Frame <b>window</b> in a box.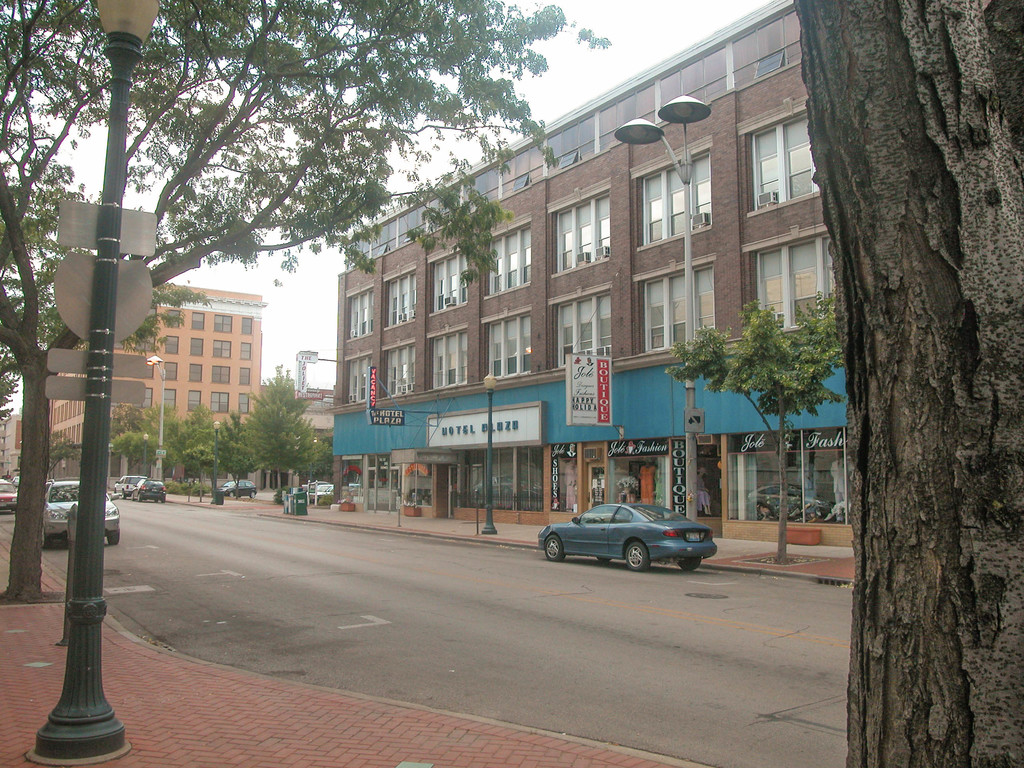
box=[749, 224, 833, 333].
